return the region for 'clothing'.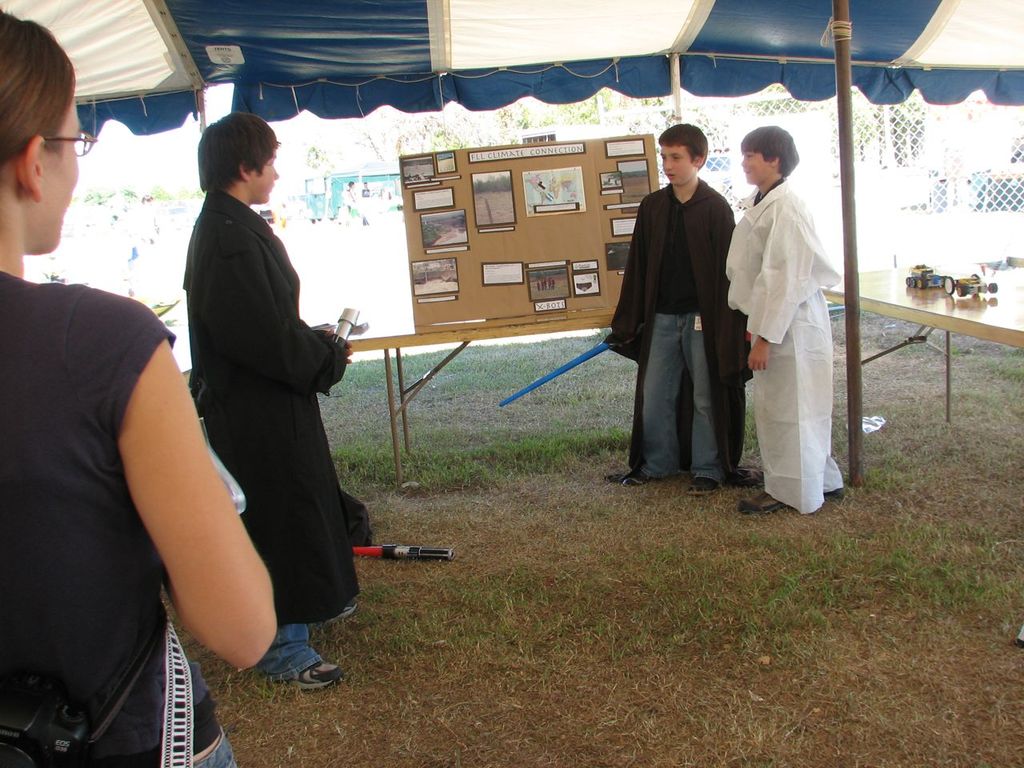
0:252:286:767.
